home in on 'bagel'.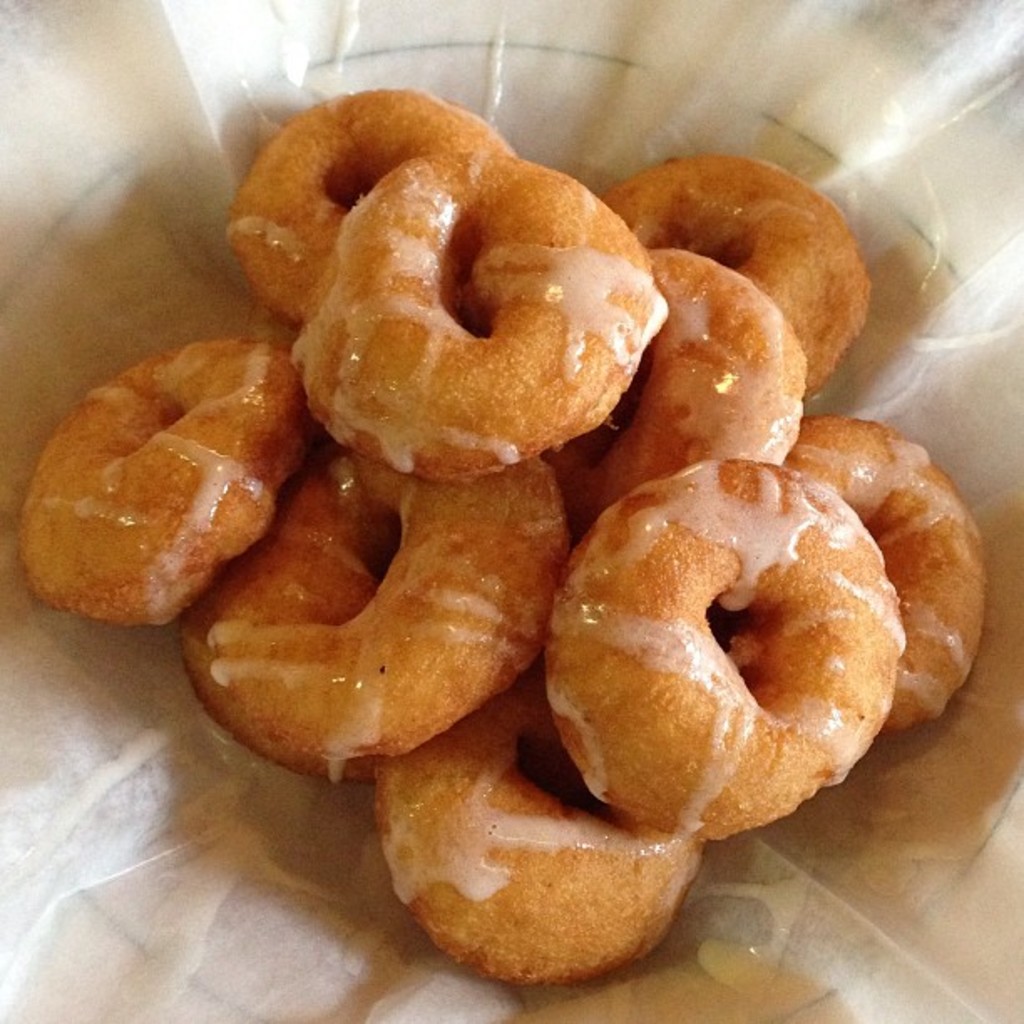
Homed in at 378/676/704/991.
